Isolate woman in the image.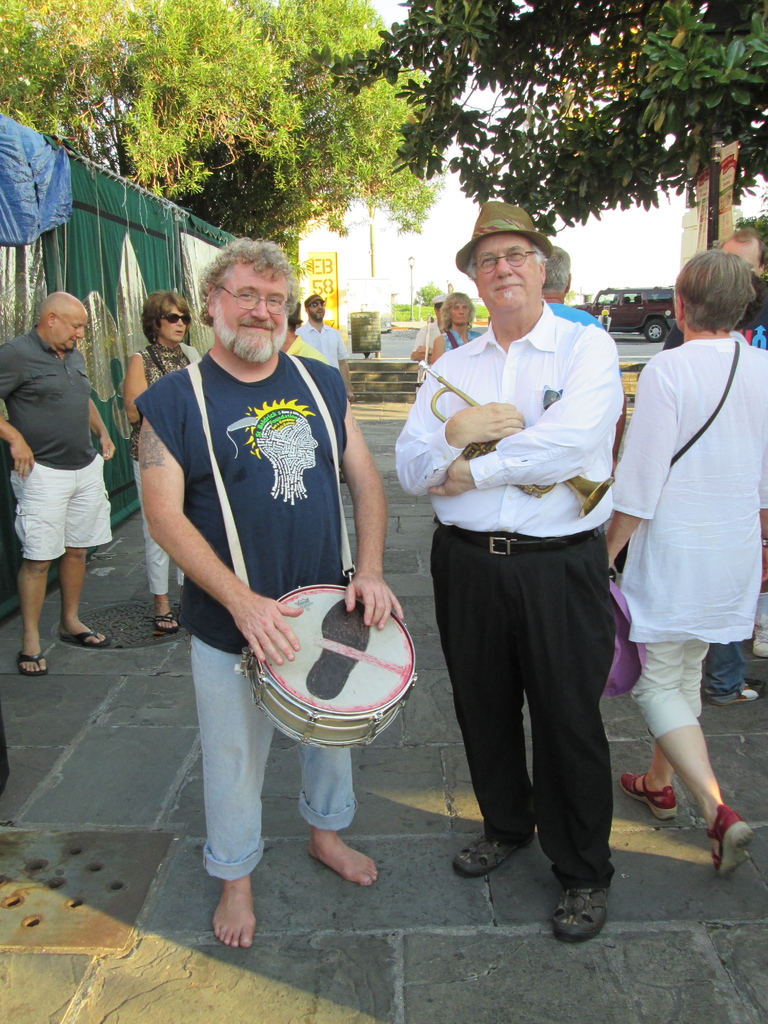
Isolated region: <box>607,234,758,900</box>.
